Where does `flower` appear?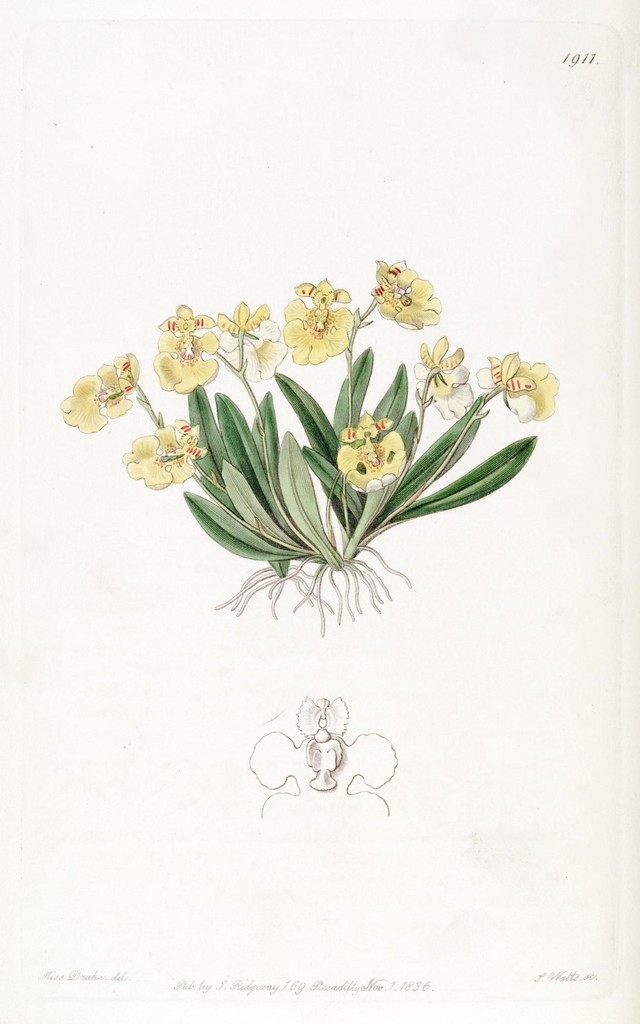
Appears at left=369, top=259, right=446, bottom=329.
